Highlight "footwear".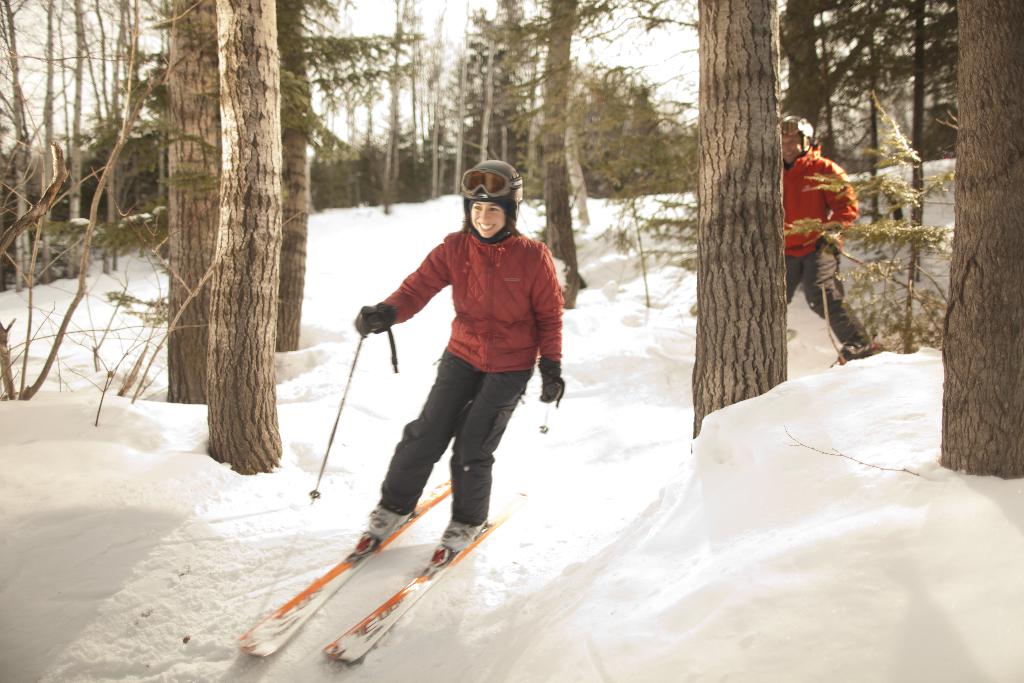
Highlighted region: bbox=[840, 345, 888, 362].
